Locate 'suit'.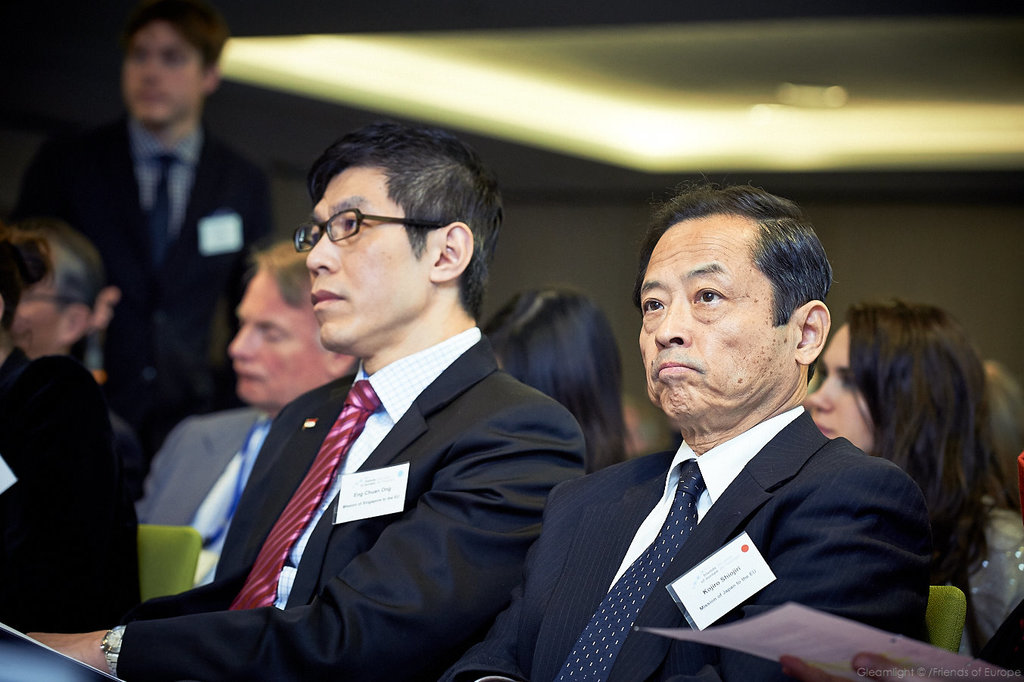
Bounding box: [135,406,278,584].
